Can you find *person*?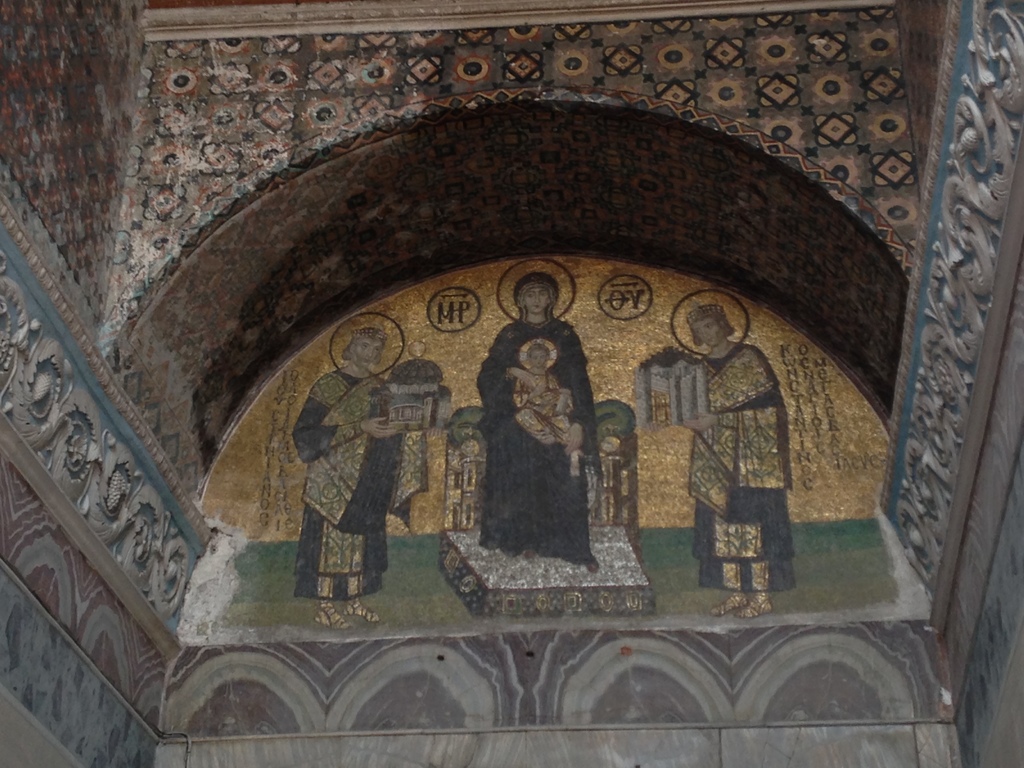
Yes, bounding box: <bbox>476, 280, 600, 569</bbox>.
